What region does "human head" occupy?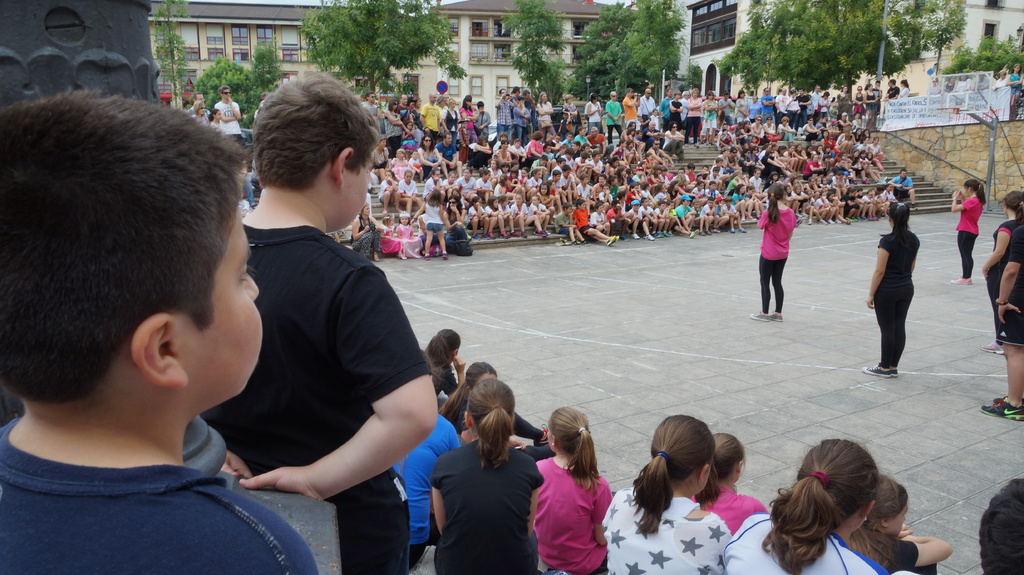
pyautogui.locateOnScreen(899, 168, 908, 178).
